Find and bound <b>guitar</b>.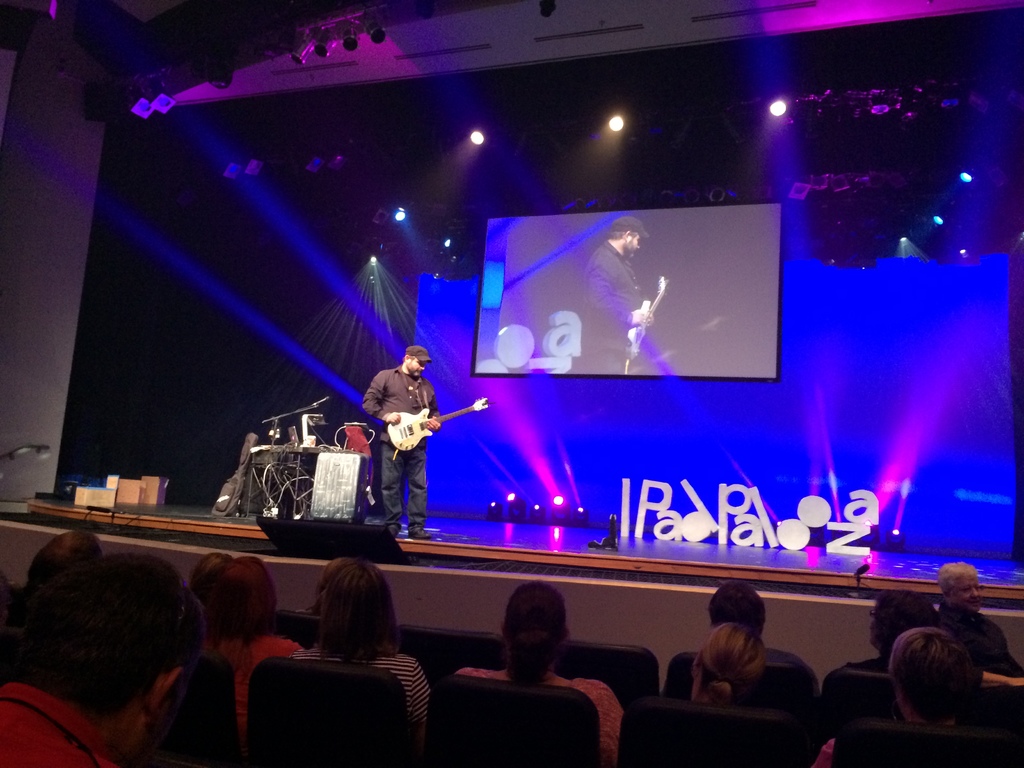
Bound: 383 396 489 448.
